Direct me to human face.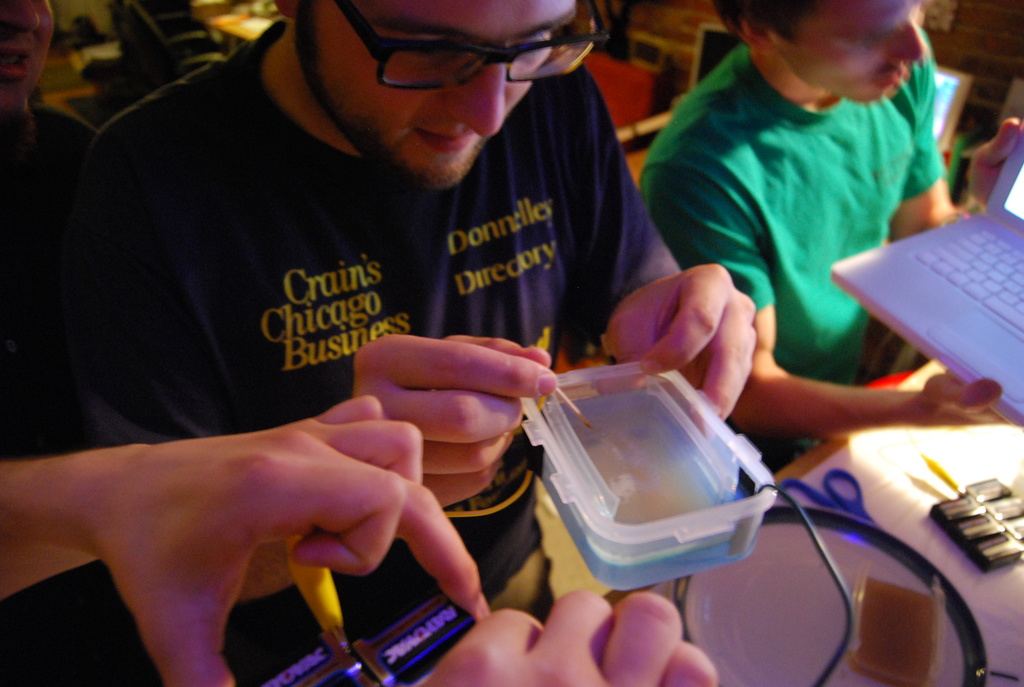
Direction: select_region(0, 0, 56, 118).
